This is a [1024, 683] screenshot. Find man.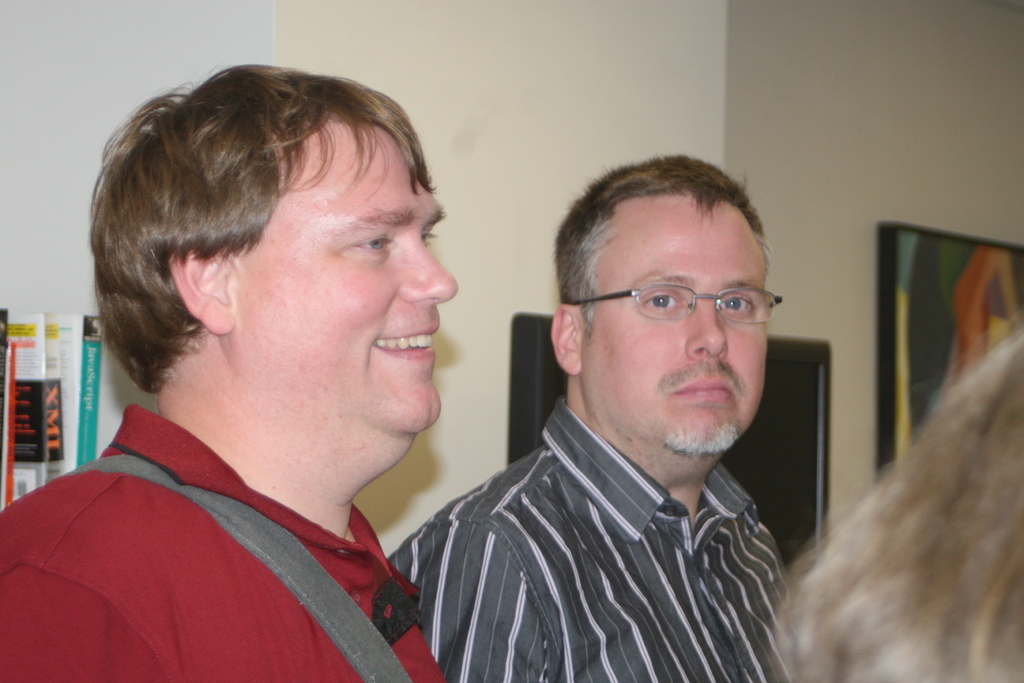
Bounding box: (left=383, top=169, right=881, bottom=678).
